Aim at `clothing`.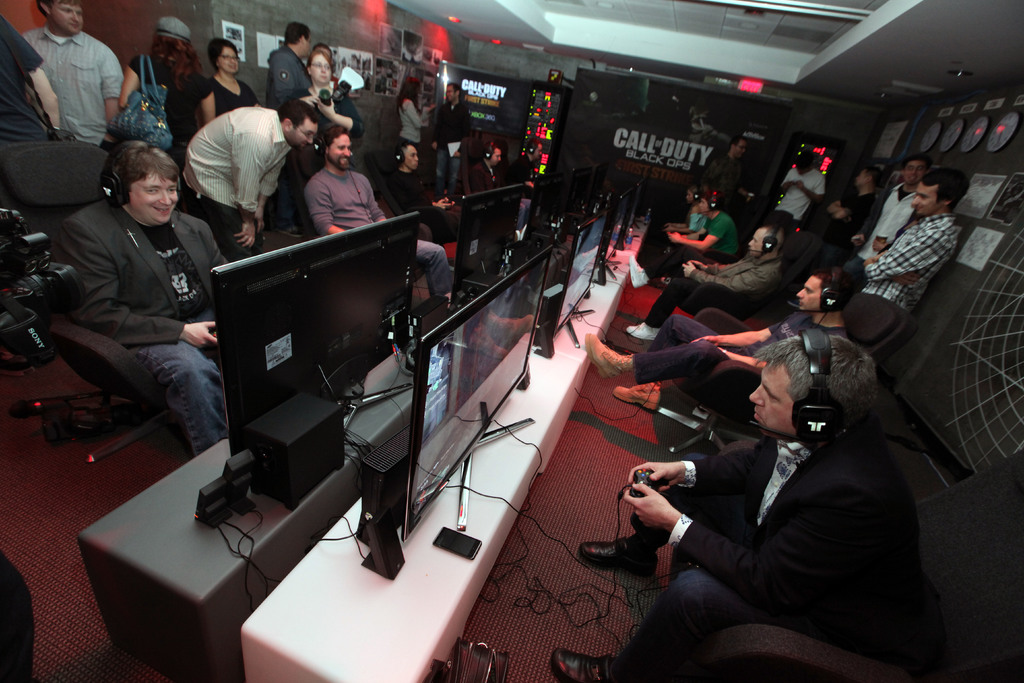
Aimed at 57:200:276:445.
